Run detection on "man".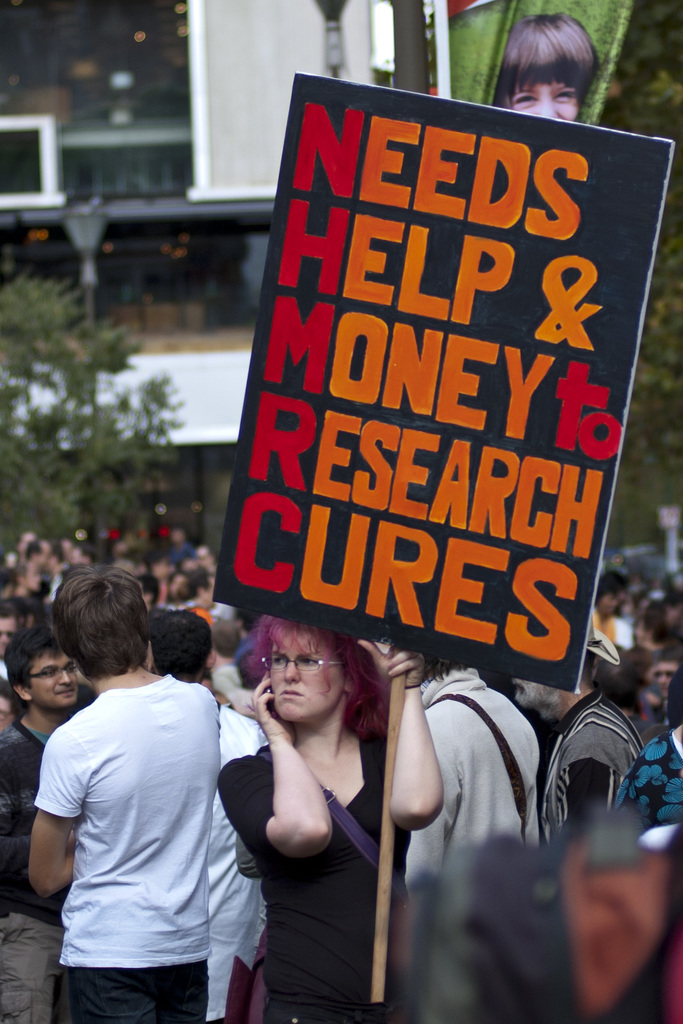
Result: (left=399, top=628, right=539, bottom=896).
